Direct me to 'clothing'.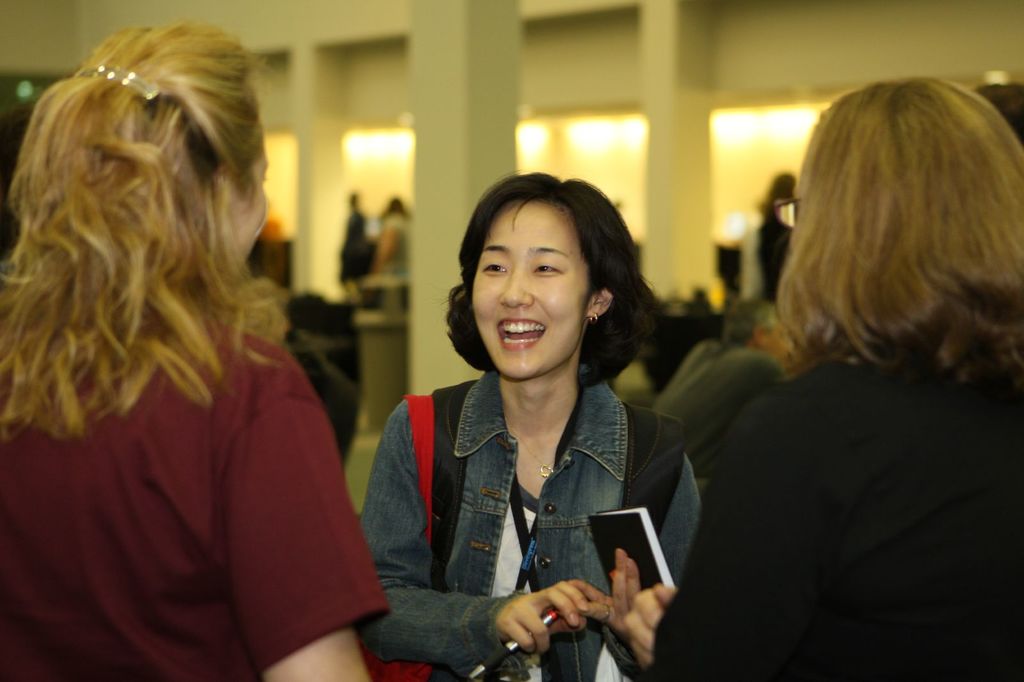
Direction: <bbox>0, 311, 392, 681</bbox>.
